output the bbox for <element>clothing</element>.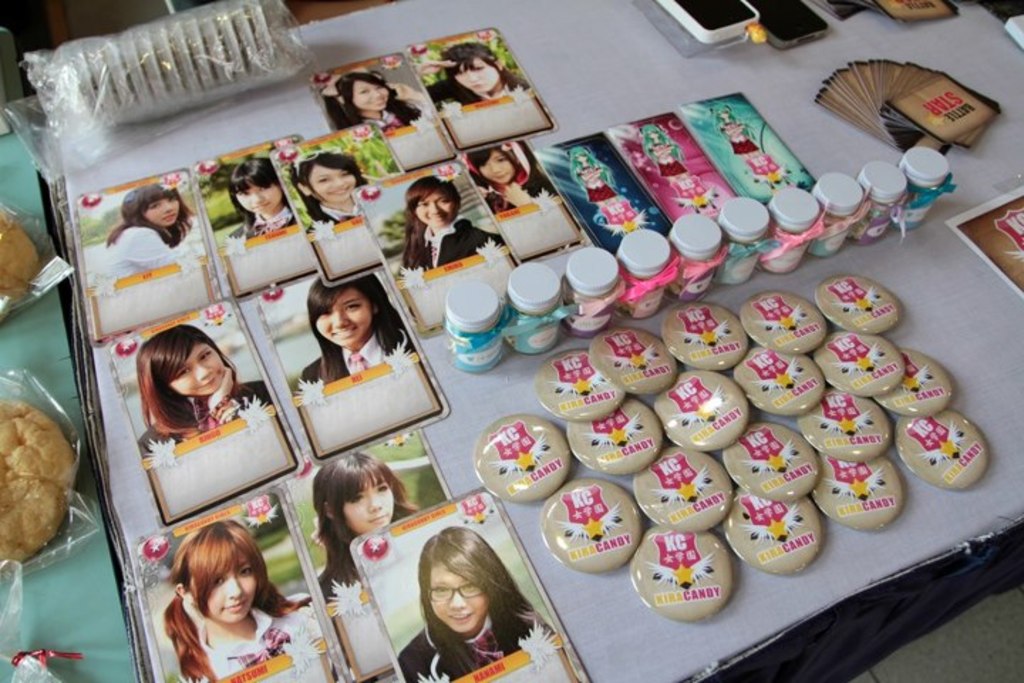
[x1=188, y1=600, x2=319, y2=677].
